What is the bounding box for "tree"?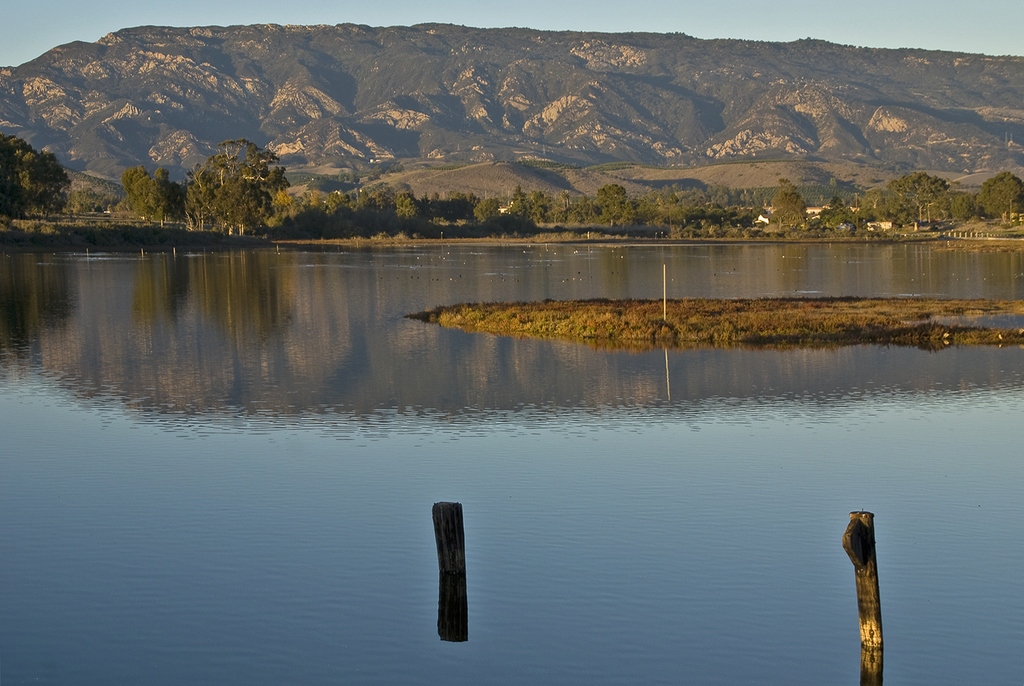
Rect(328, 187, 372, 220).
